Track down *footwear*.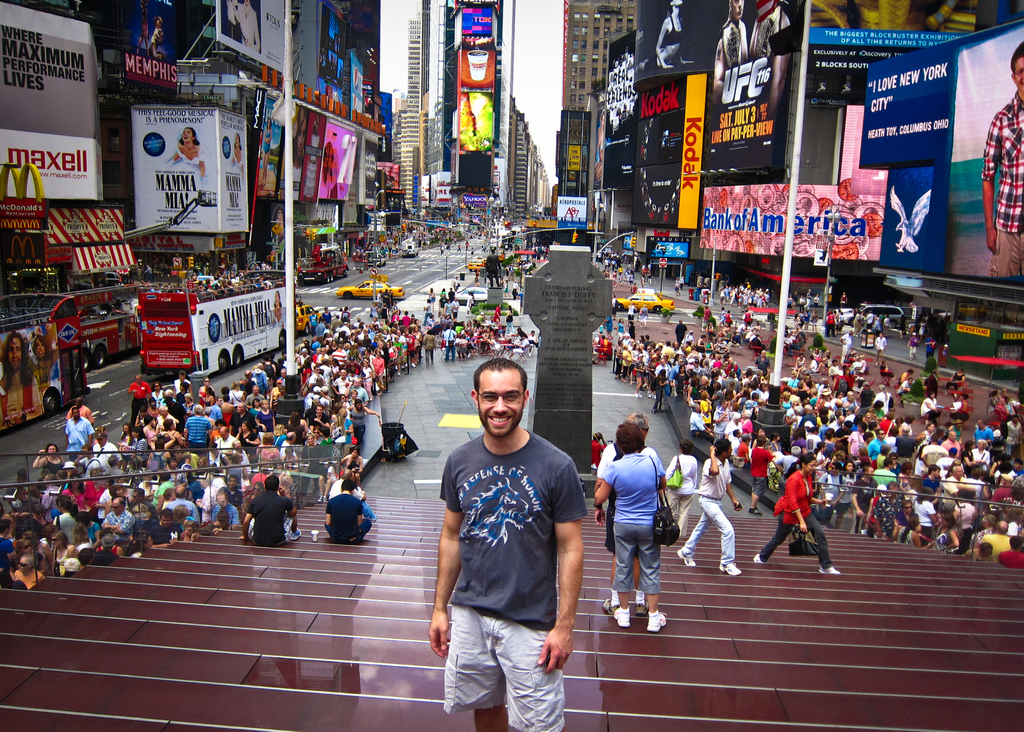
Tracked to left=676, top=546, right=694, bottom=569.
